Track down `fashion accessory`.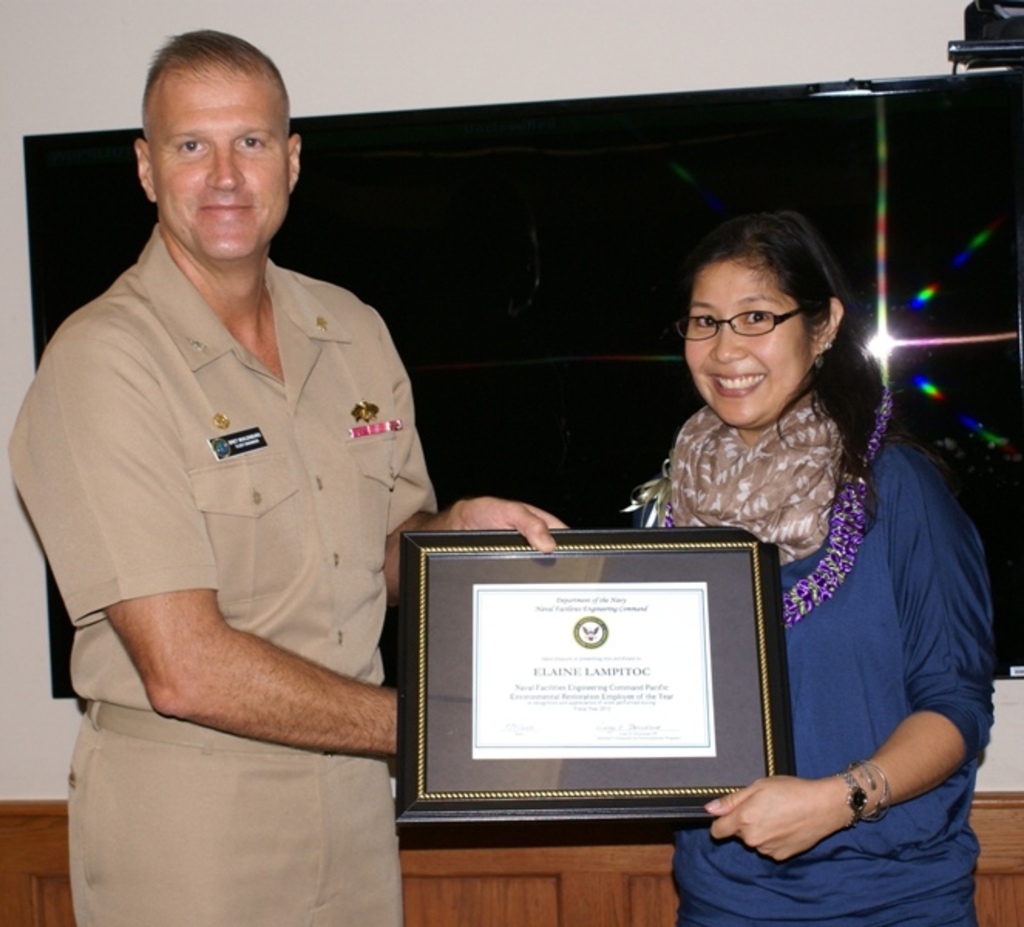
Tracked to 630 399 902 630.
